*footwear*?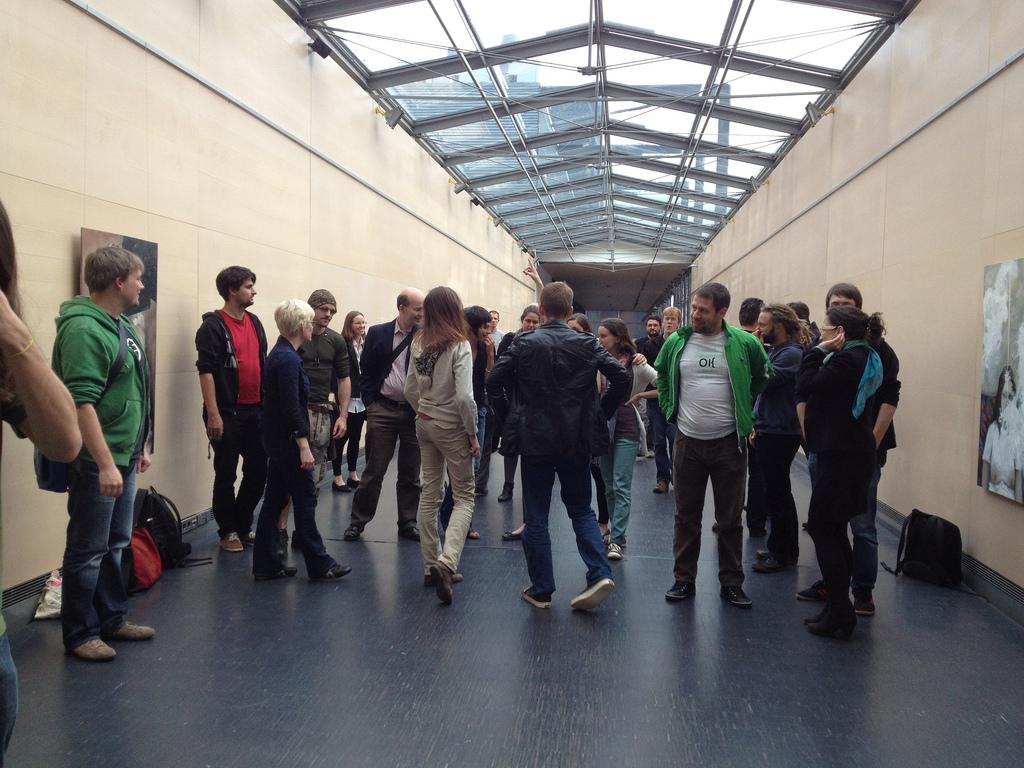
332,479,354,492
